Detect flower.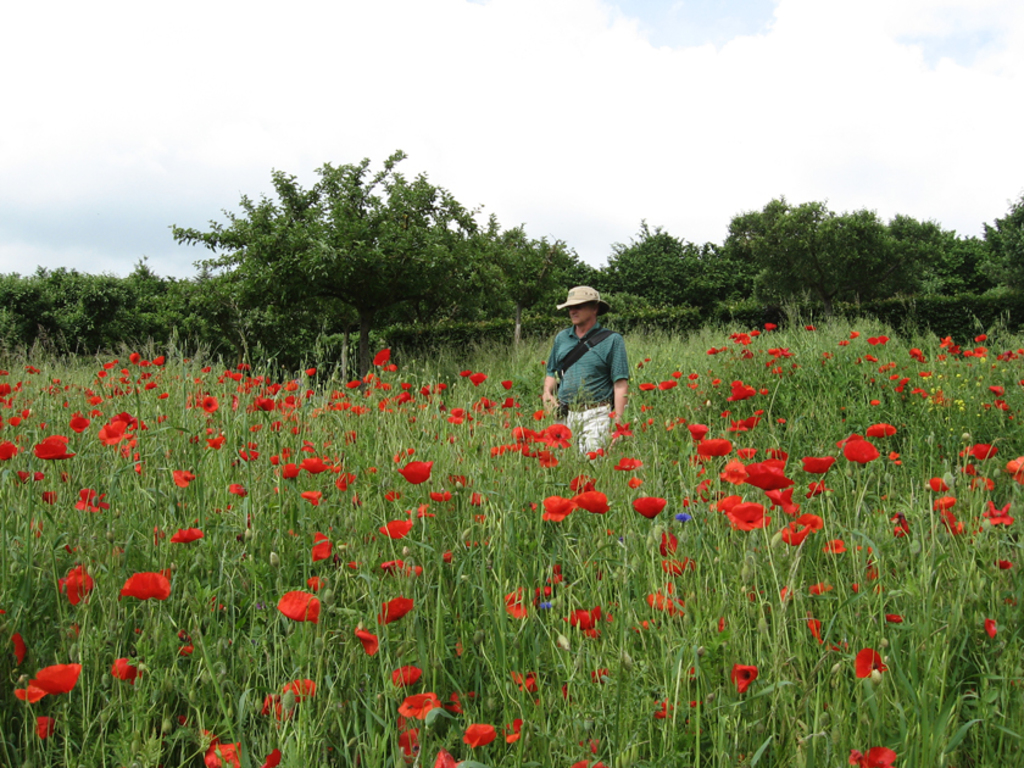
Detected at region(99, 496, 102, 510).
